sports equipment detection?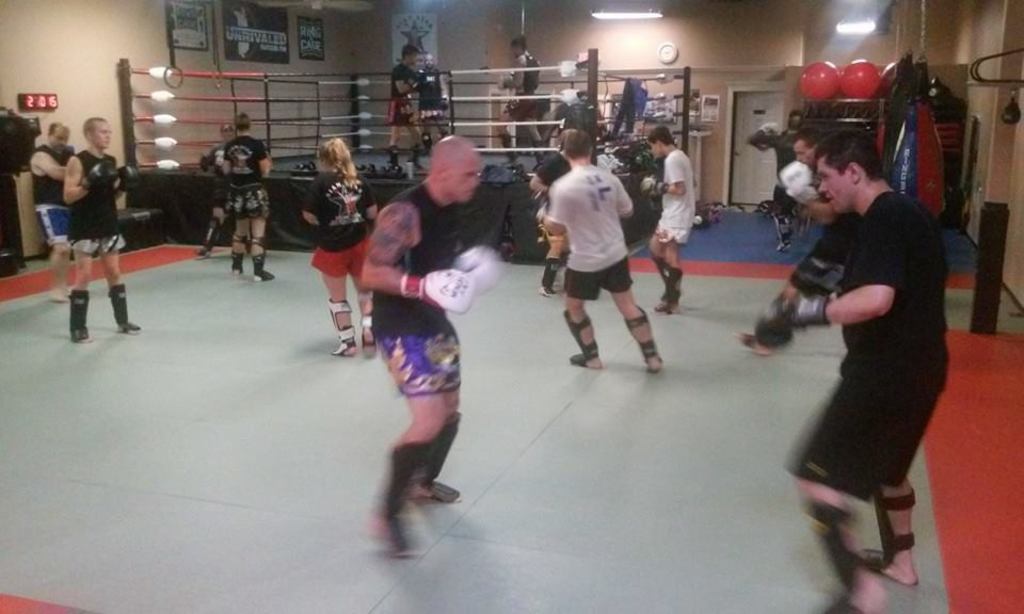
box=[416, 134, 427, 152]
